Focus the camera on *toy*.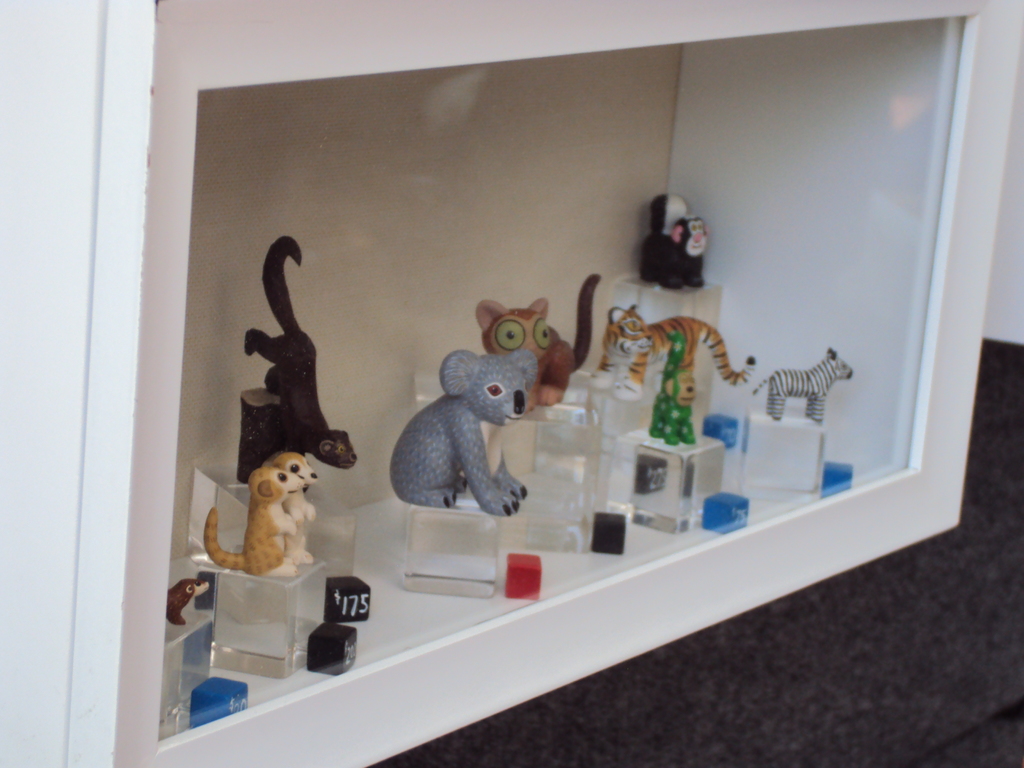
Focus region: BBox(749, 346, 852, 425).
